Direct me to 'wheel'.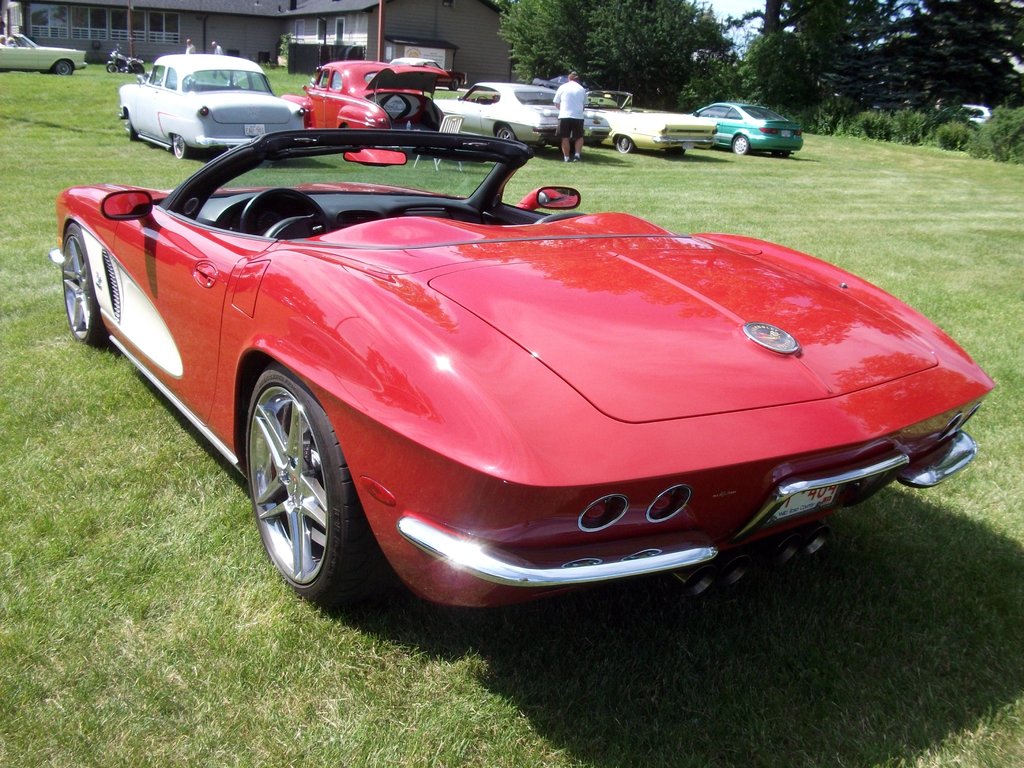
Direction: {"x1": 733, "y1": 135, "x2": 751, "y2": 155}.
